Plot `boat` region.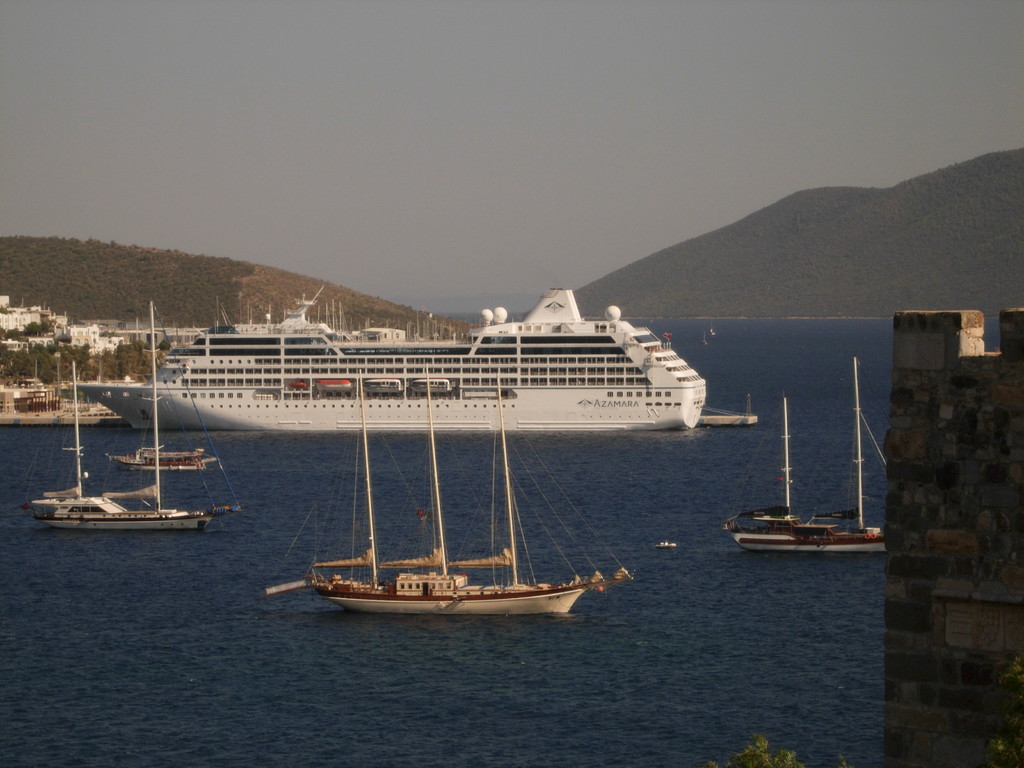
Plotted at Rect(68, 279, 711, 431).
